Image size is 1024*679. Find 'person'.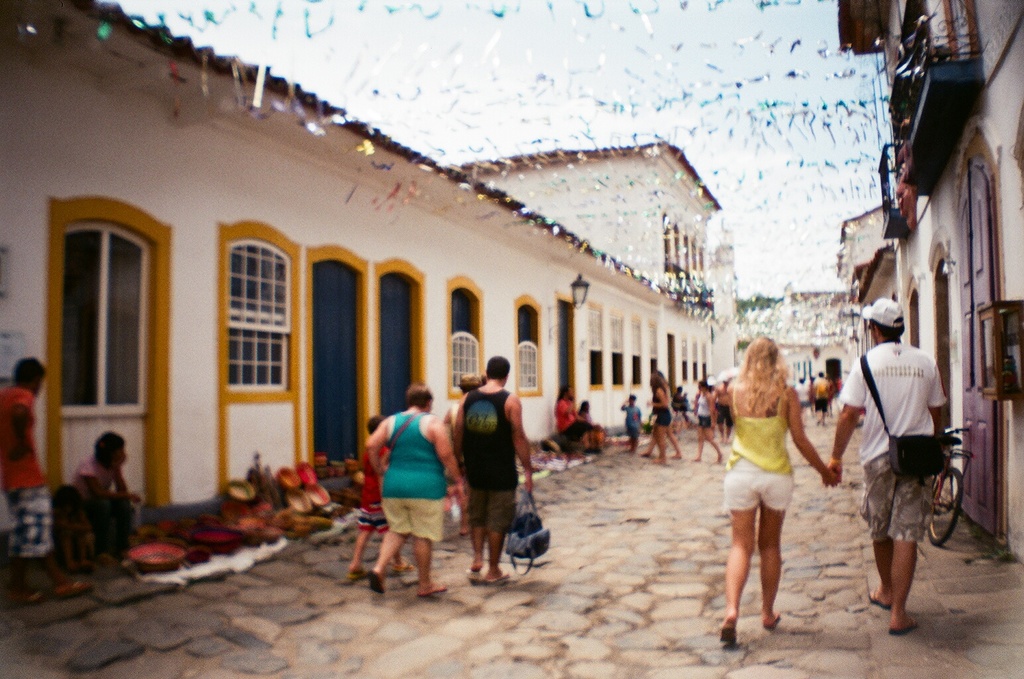
Rect(644, 372, 673, 469).
